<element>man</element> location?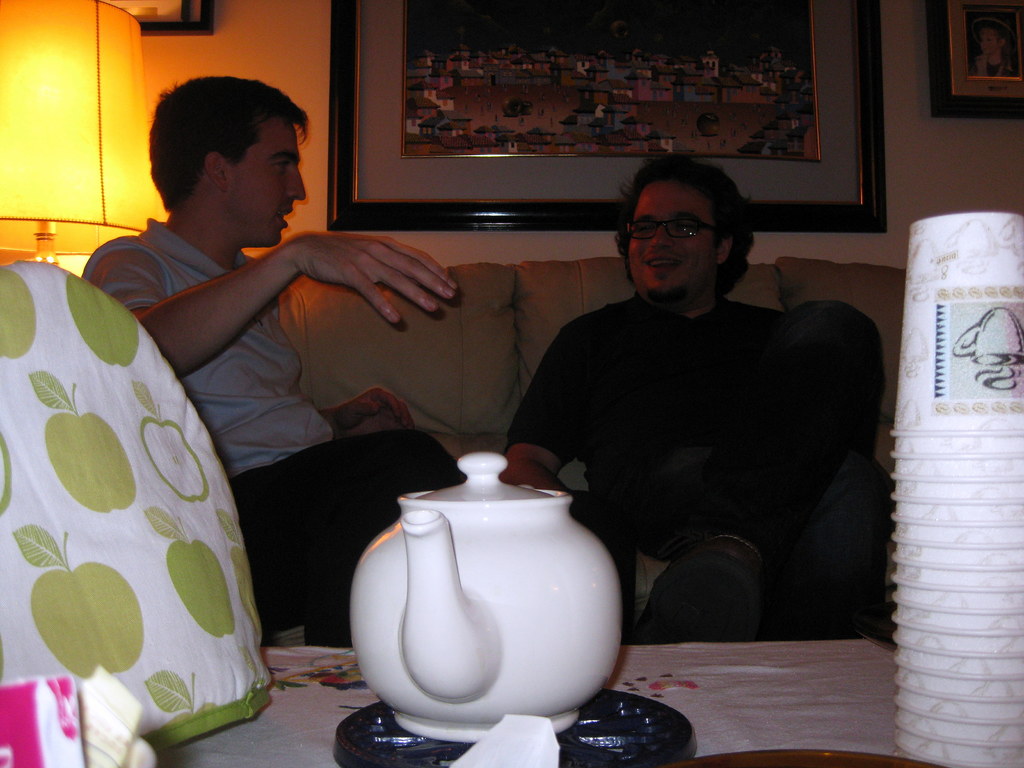
80,73,468,650
